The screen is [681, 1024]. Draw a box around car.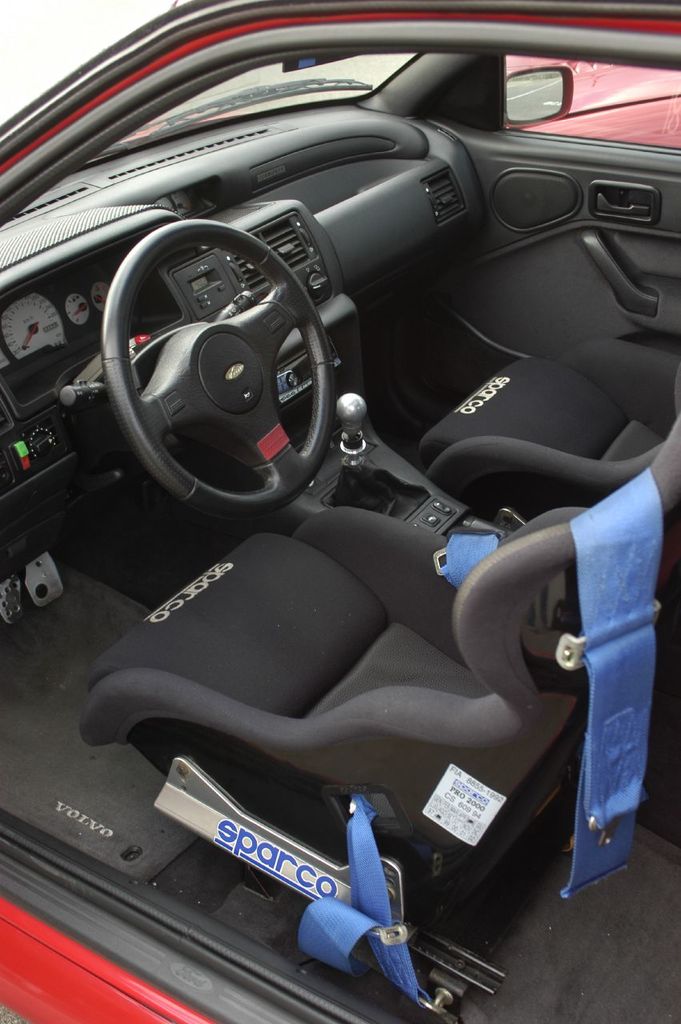
[x1=0, y1=0, x2=680, y2=1023].
